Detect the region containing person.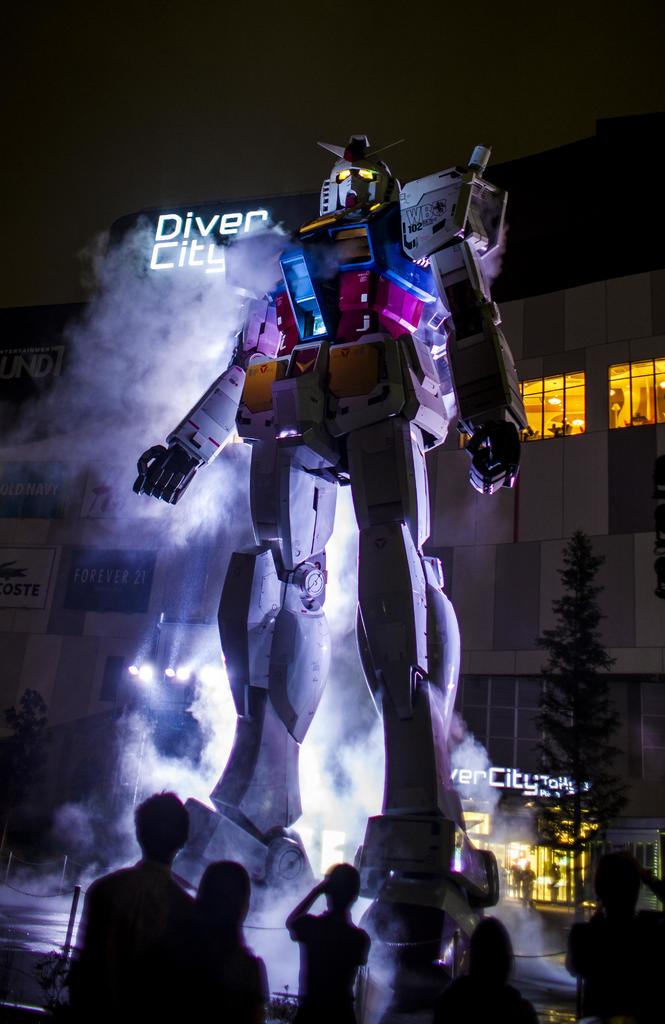
<box>60,785,198,1023</box>.
